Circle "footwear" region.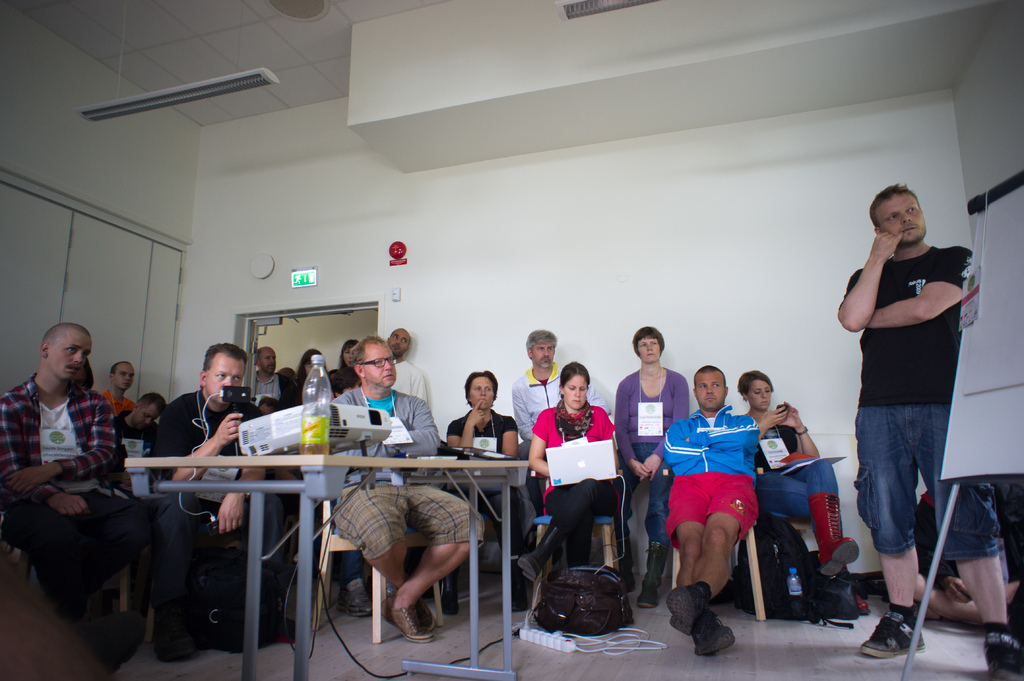
Region: <region>519, 525, 563, 584</region>.
